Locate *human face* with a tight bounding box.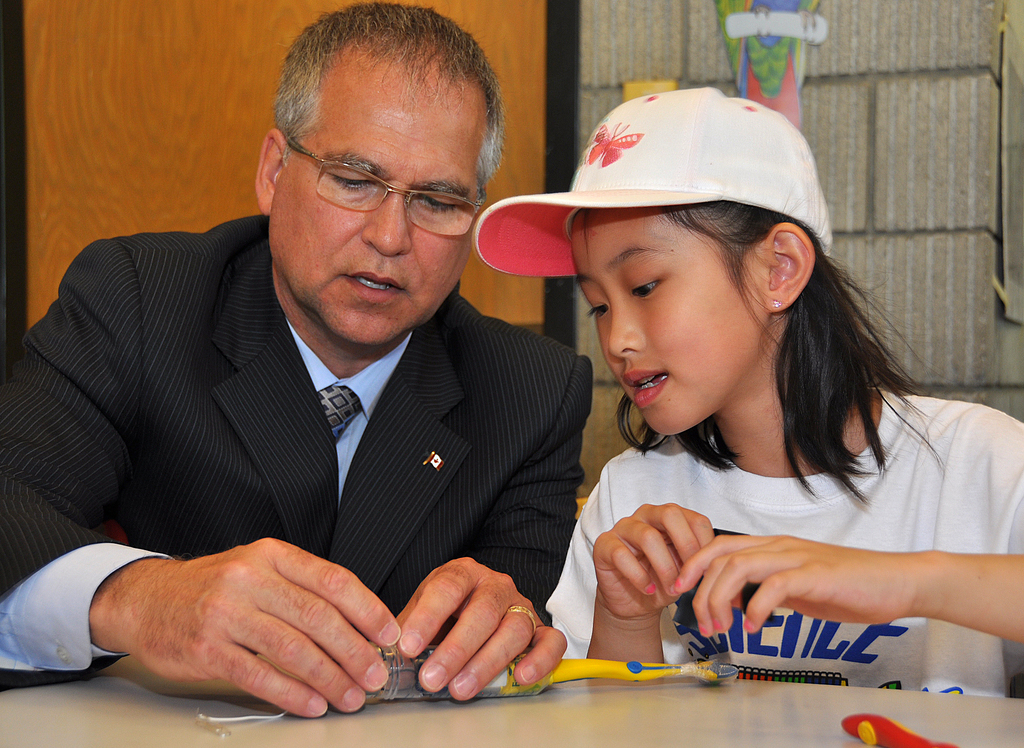
[x1=571, y1=207, x2=758, y2=438].
